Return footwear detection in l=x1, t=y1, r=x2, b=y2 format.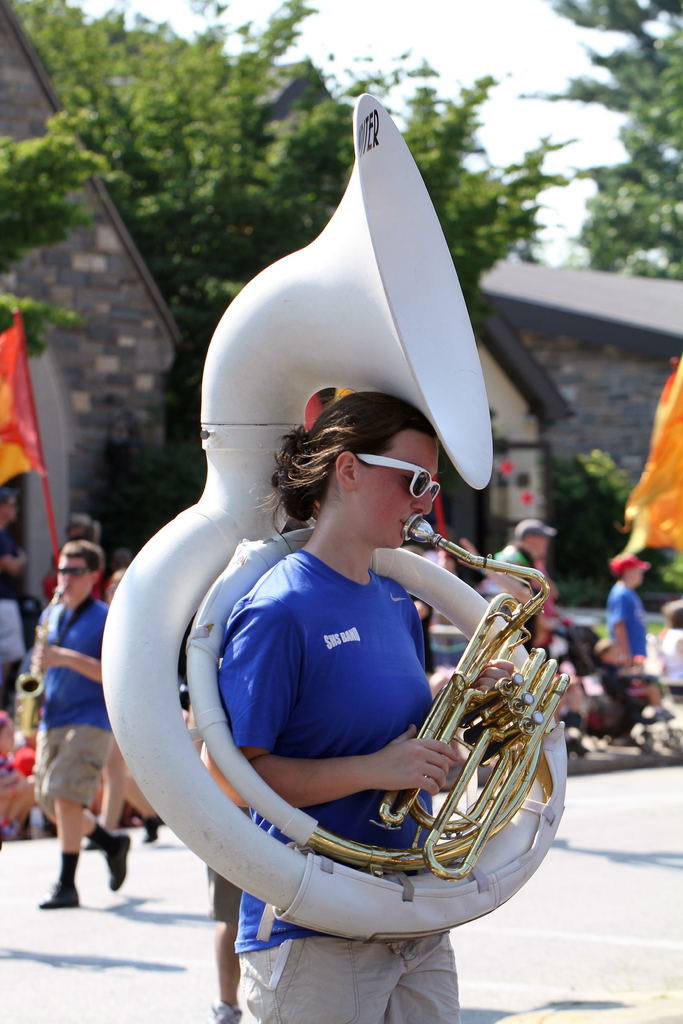
l=103, t=836, r=129, b=893.
